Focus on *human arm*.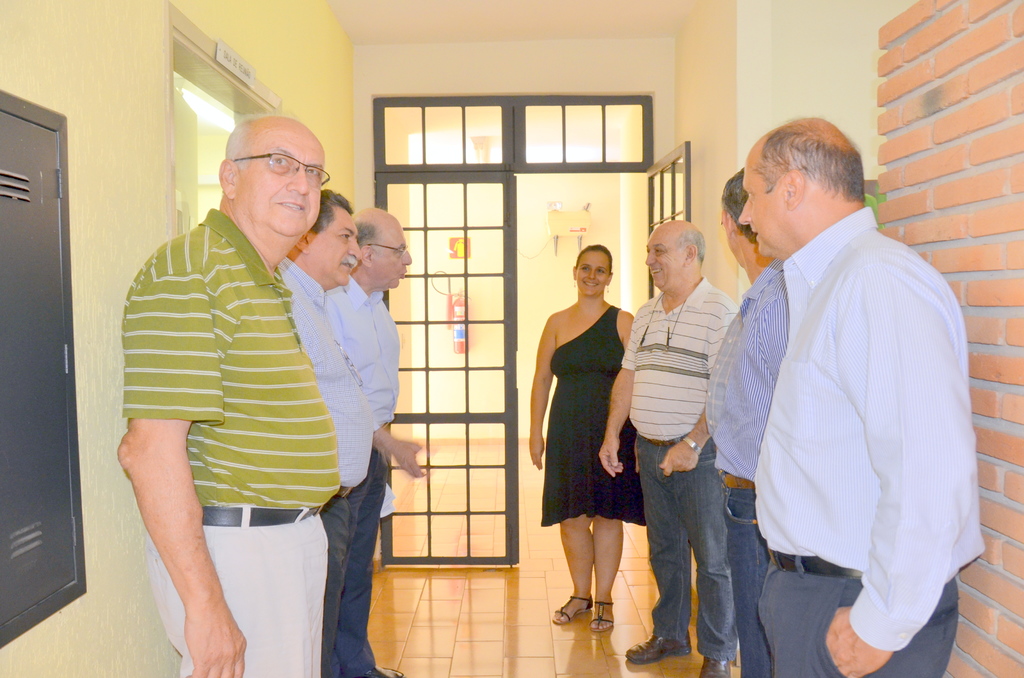
Focused at crop(657, 299, 742, 476).
